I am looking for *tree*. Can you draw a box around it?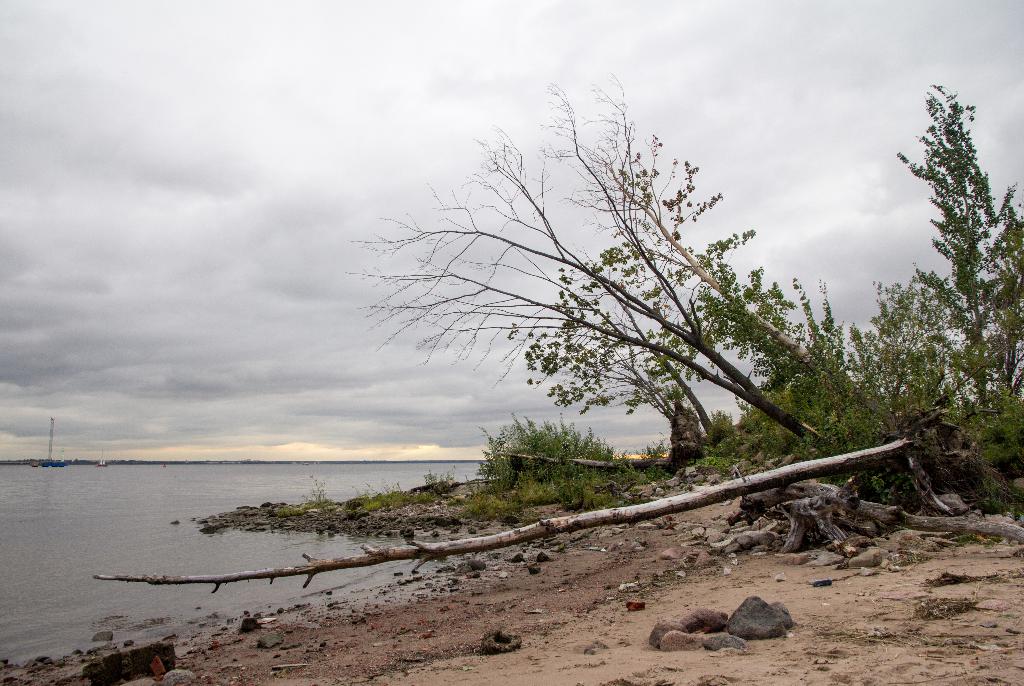
Sure, the bounding box is pyautogui.locateOnScreen(891, 76, 1023, 448).
